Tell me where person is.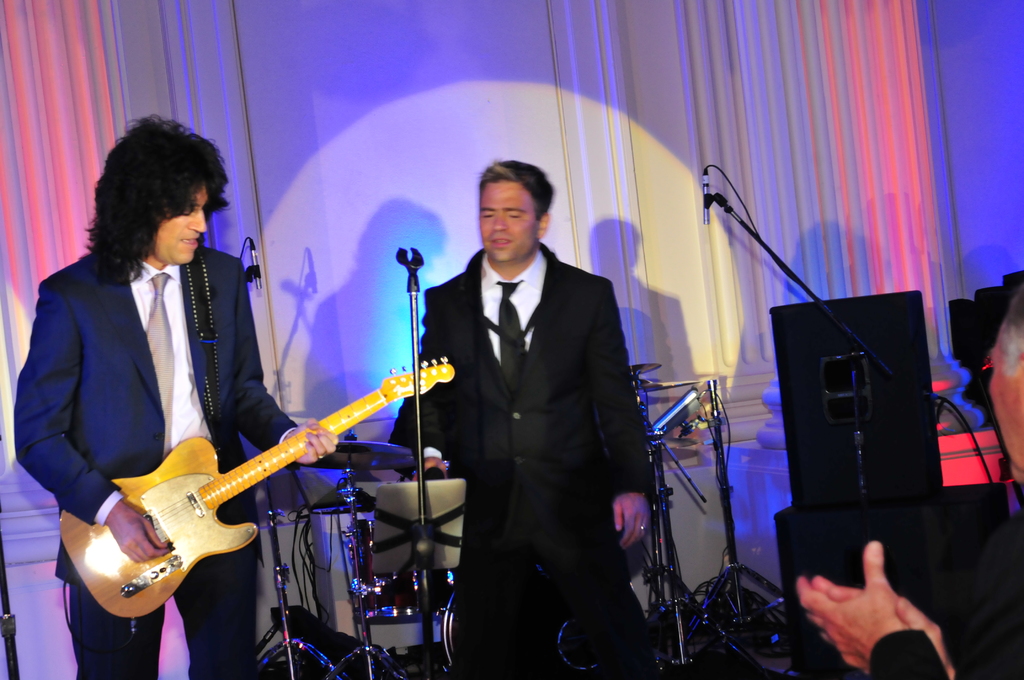
person is at bbox=(794, 282, 1023, 679).
